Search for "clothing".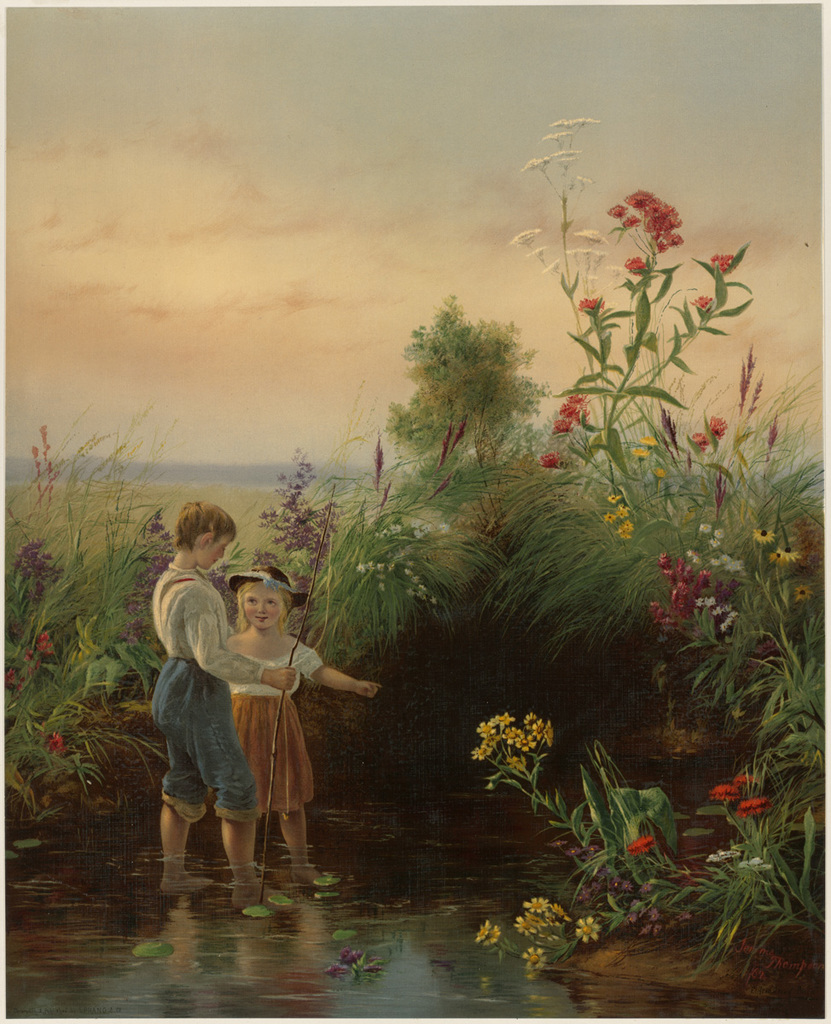
Found at <box>154,562,269,689</box>.
